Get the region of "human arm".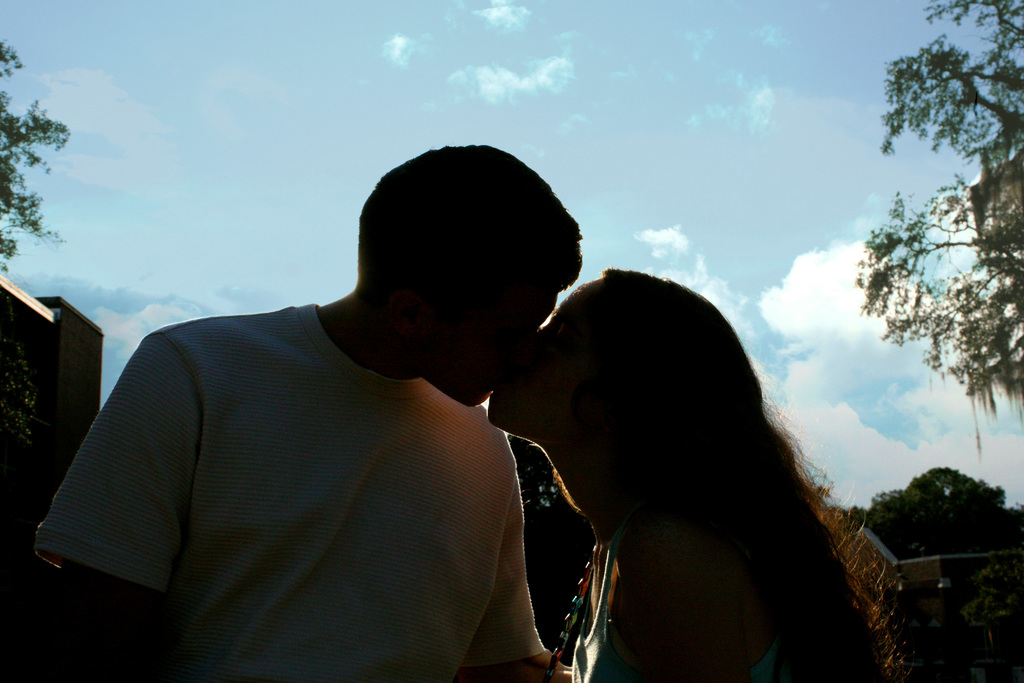
13,317,186,682.
